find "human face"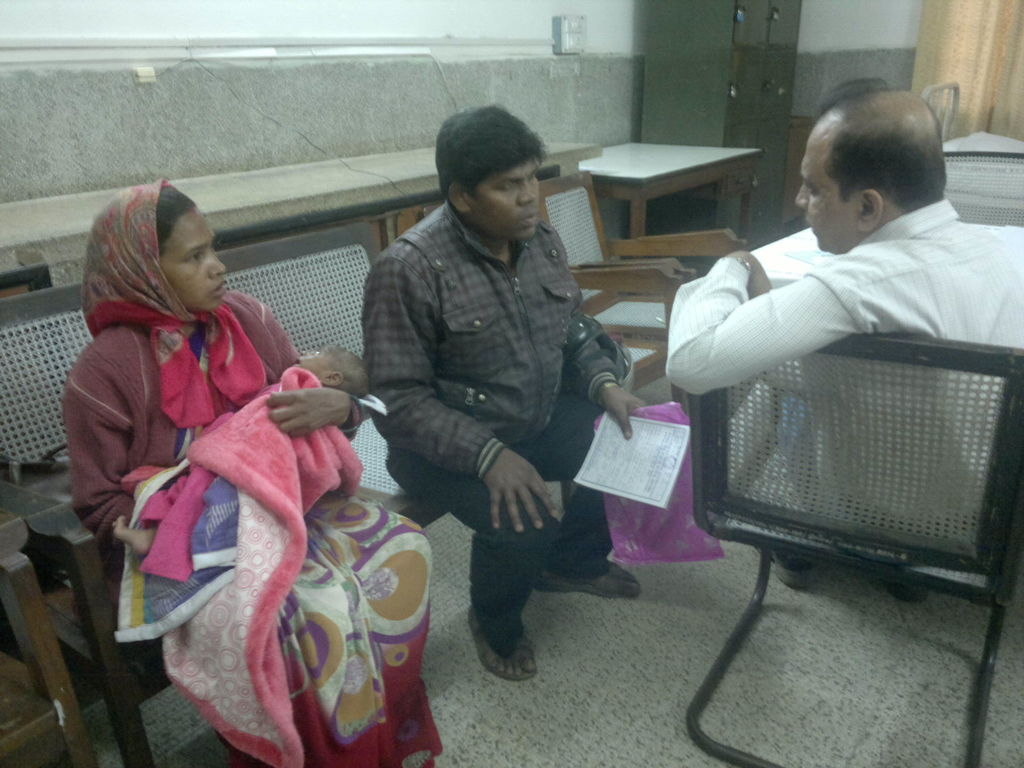
796:120:861:252
